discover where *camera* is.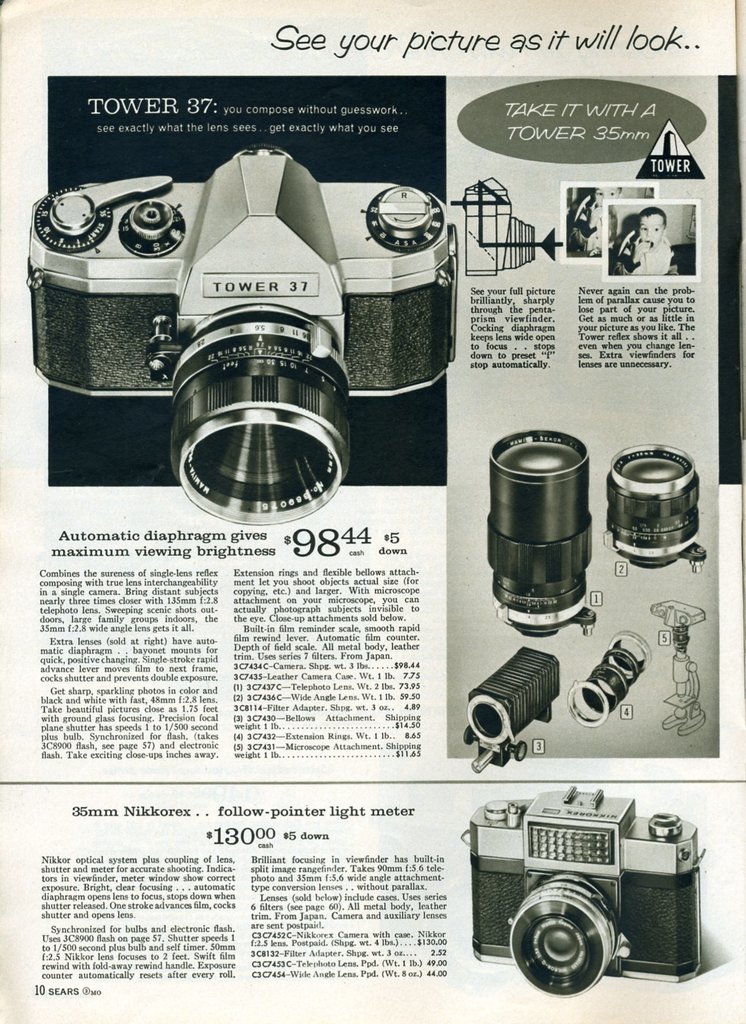
Discovered at Rect(603, 438, 706, 580).
